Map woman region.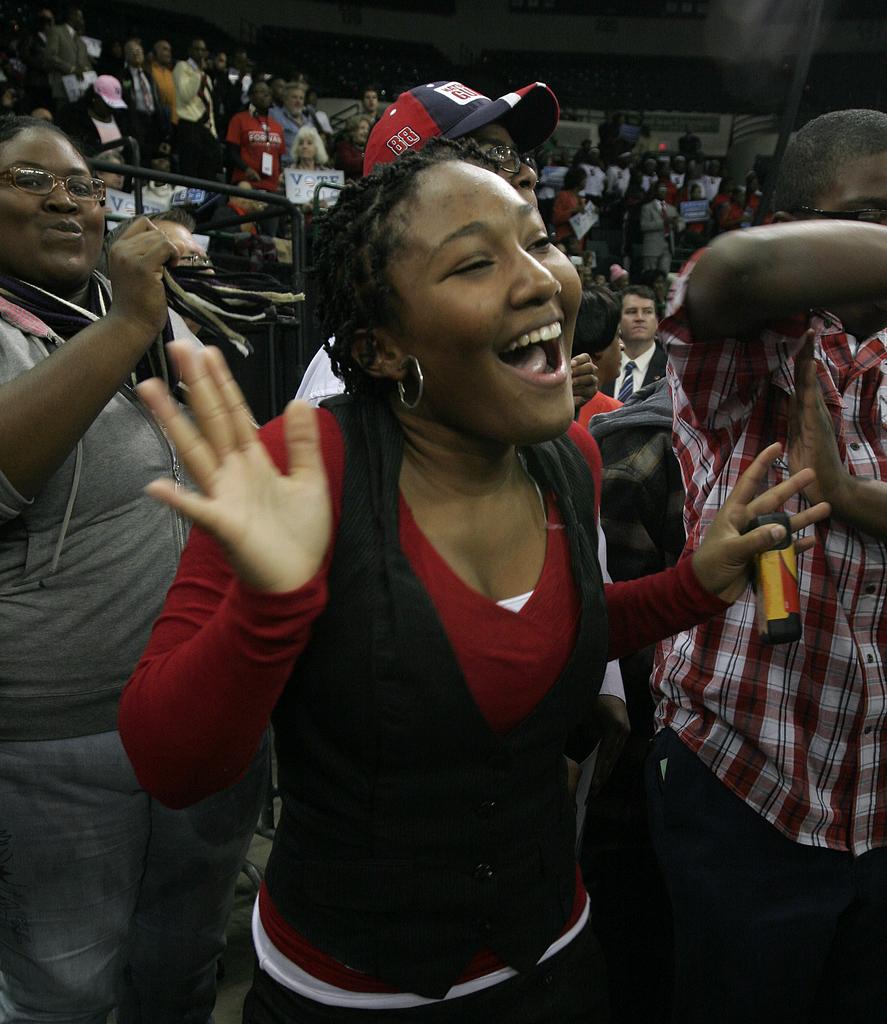
Mapped to <box>167,111,736,1010</box>.
